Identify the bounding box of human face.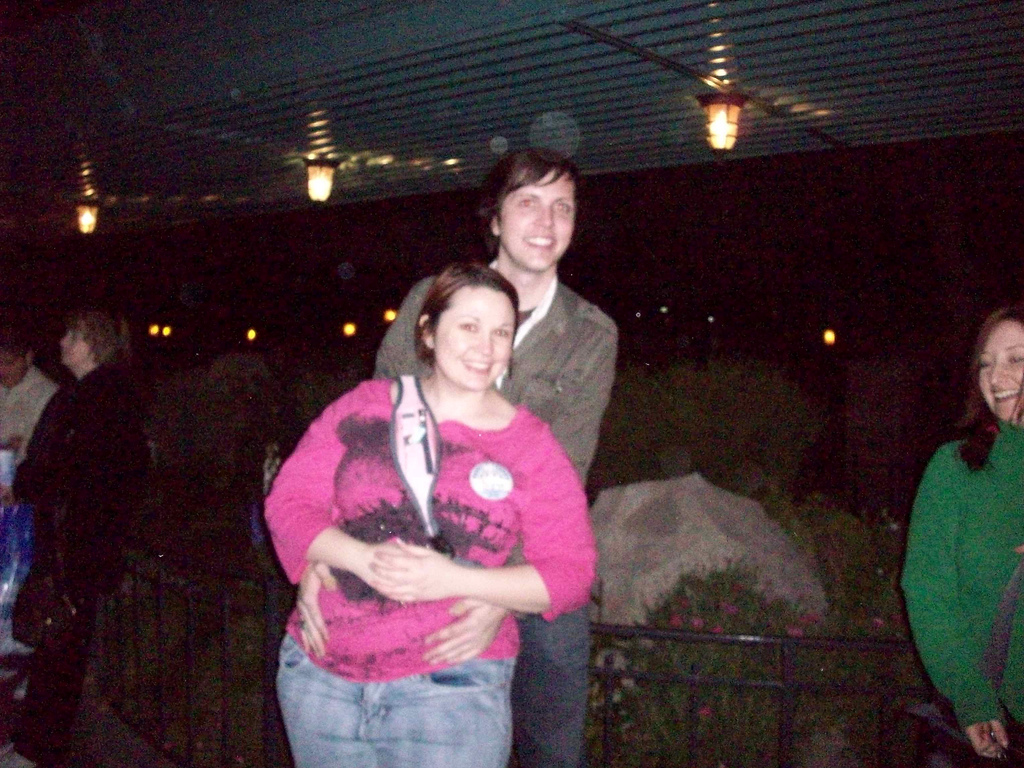
56/314/95/375.
